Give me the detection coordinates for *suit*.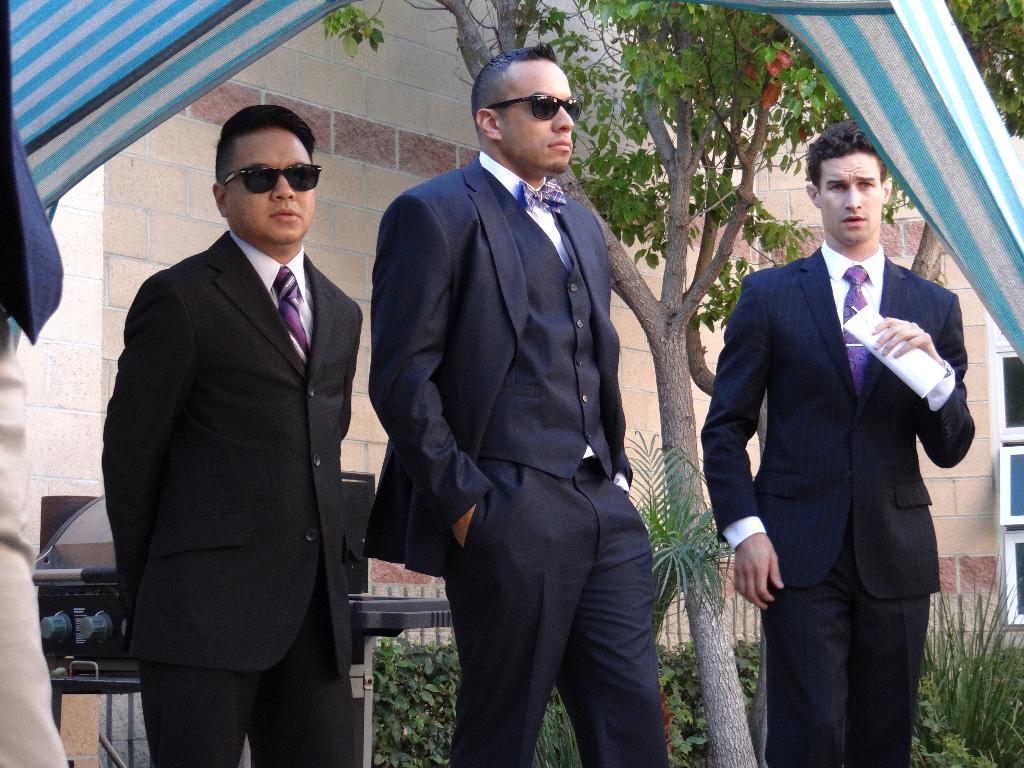
<box>701,239,976,767</box>.
